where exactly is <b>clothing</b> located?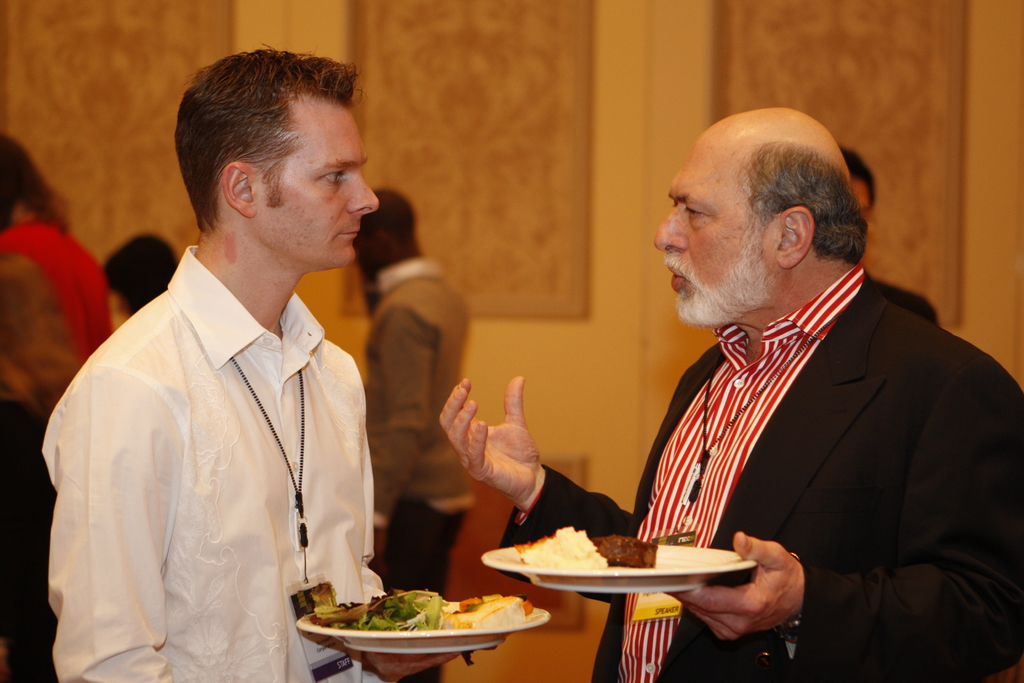
Its bounding box is select_region(494, 279, 1023, 682).
